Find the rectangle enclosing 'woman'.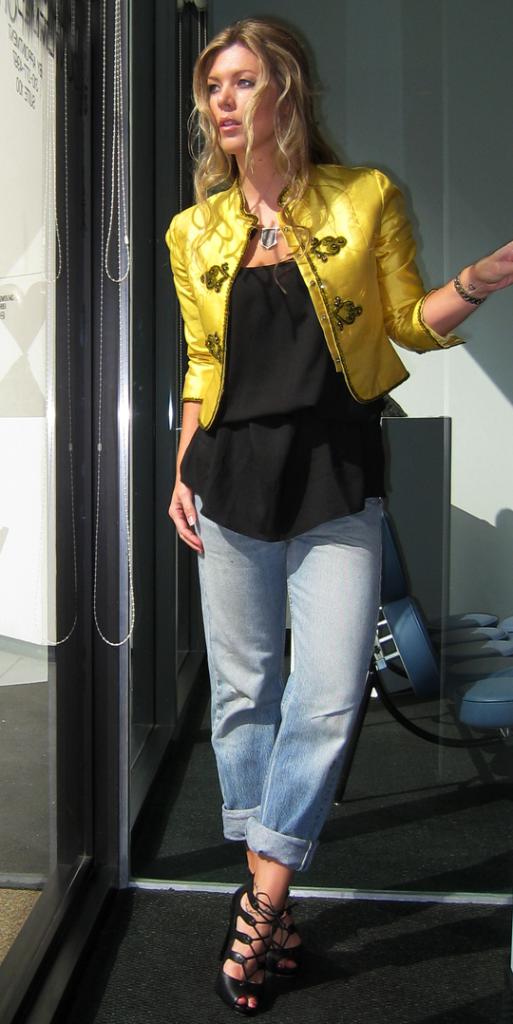
bbox=(142, 9, 427, 827).
